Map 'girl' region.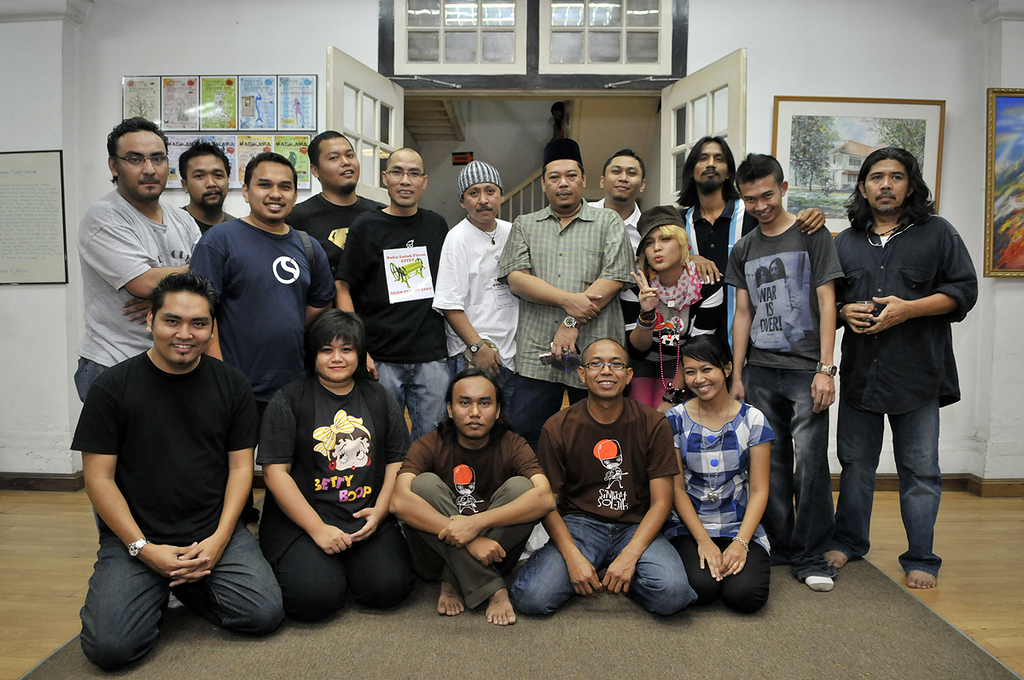
Mapped to select_region(619, 210, 722, 410).
